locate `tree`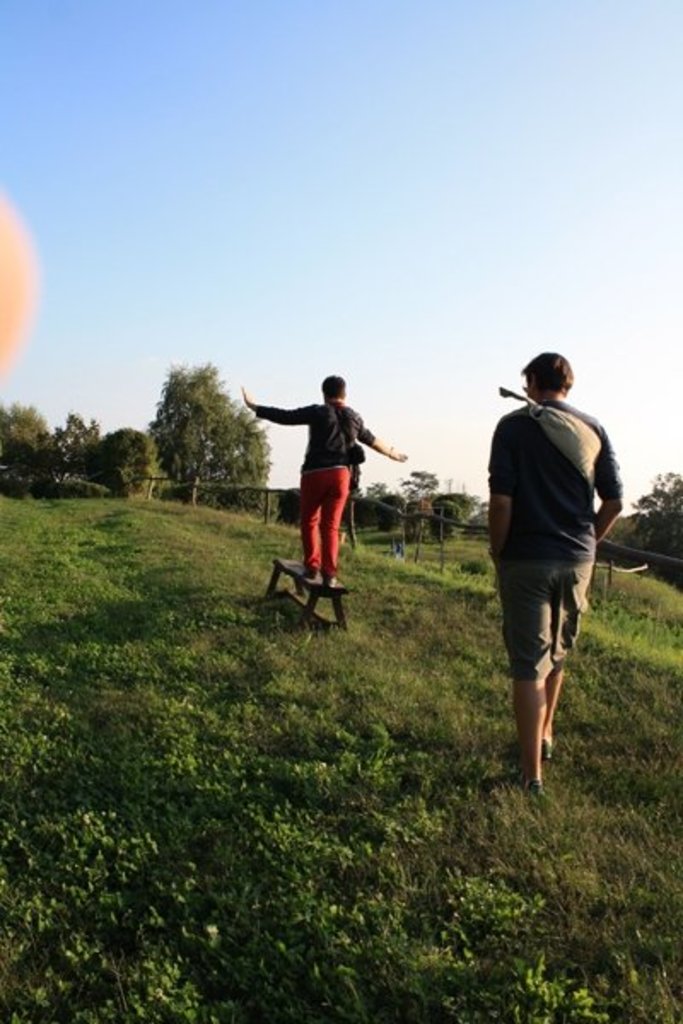
bbox=(39, 410, 104, 509)
